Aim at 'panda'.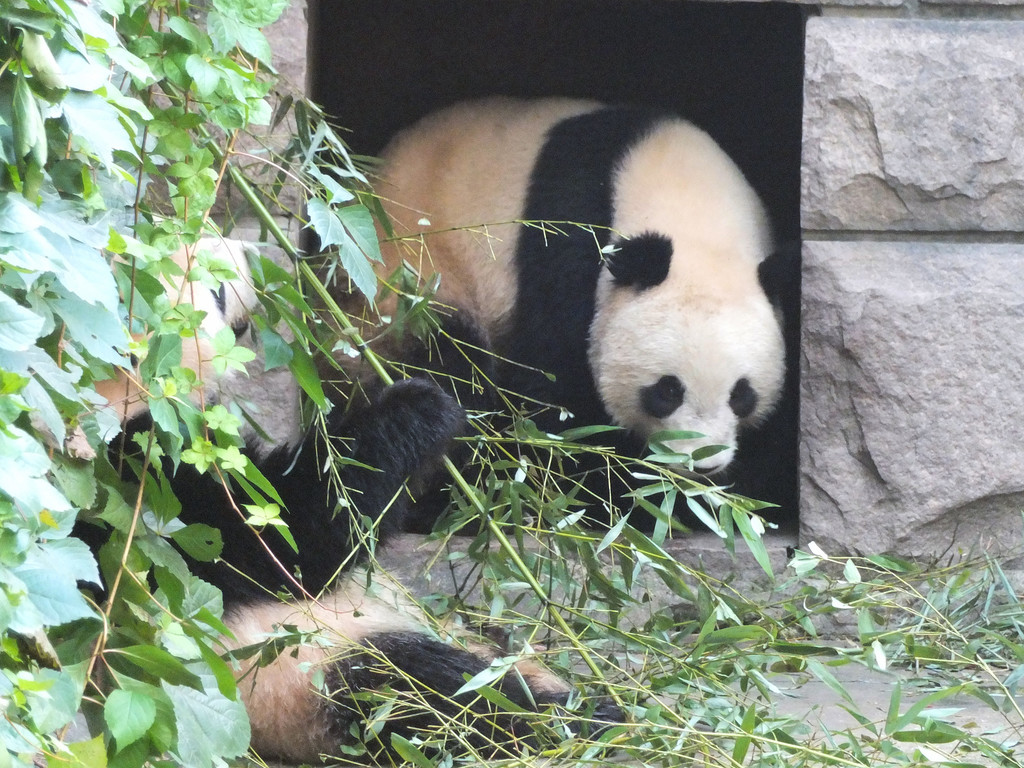
Aimed at [65, 376, 639, 767].
